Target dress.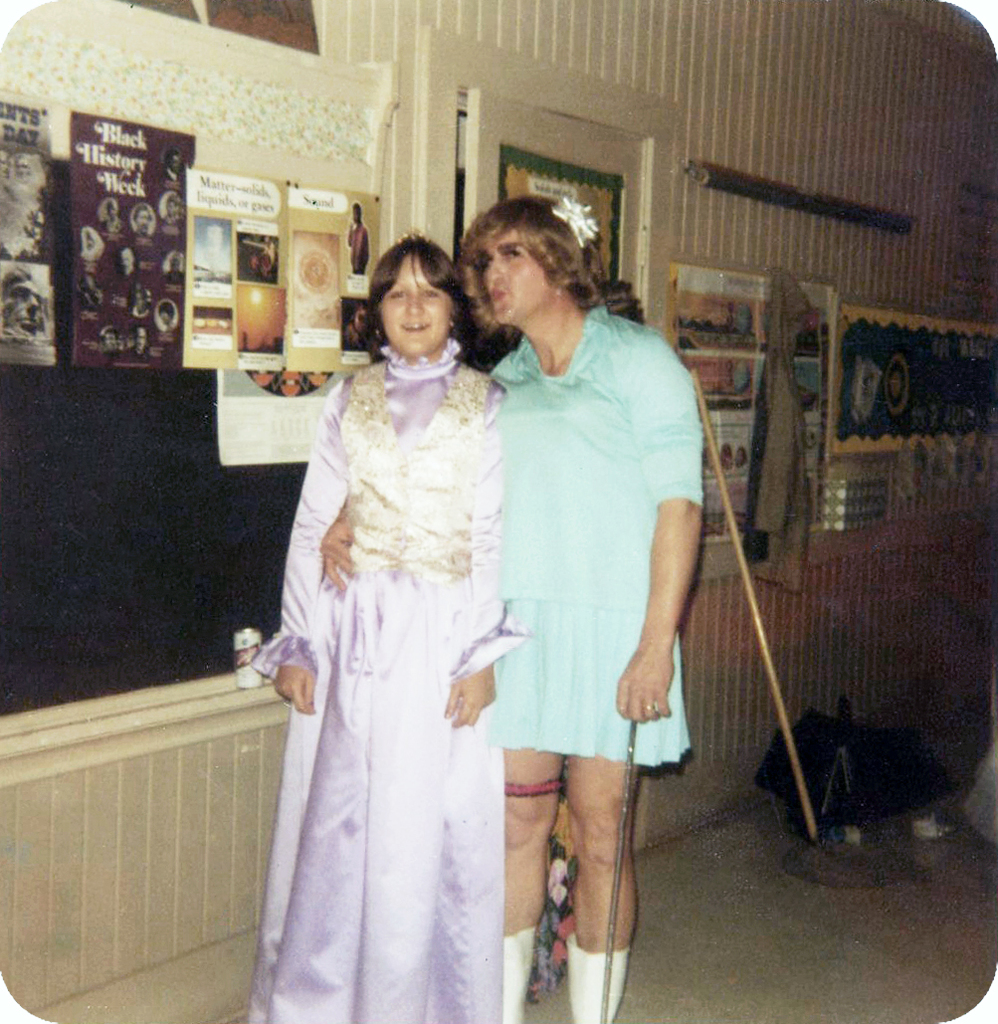
Target region: left=490, top=304, right=702, bottom=770.
